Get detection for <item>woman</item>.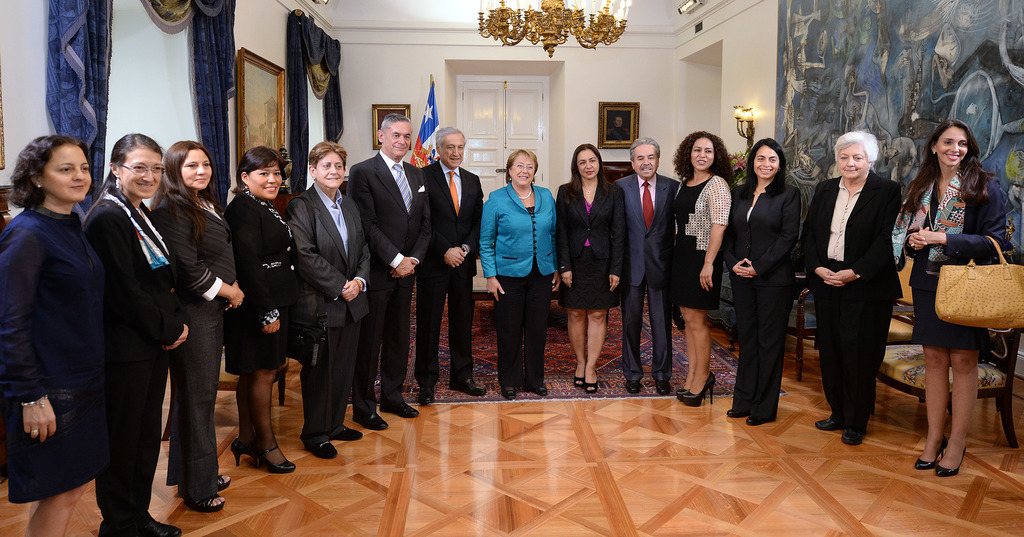
Detection: {"left": 657, "top": 126, "right": 736, "bottom": 400}.
